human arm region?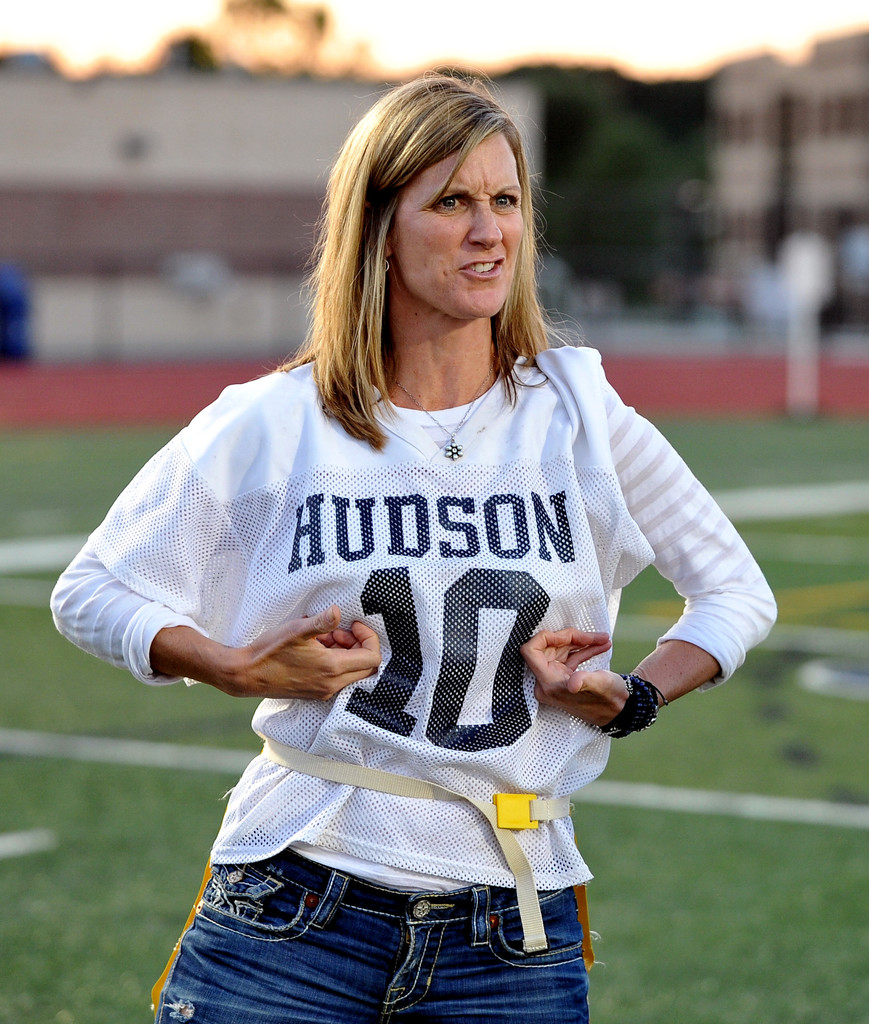
crop(614, 427, 763, 769)
